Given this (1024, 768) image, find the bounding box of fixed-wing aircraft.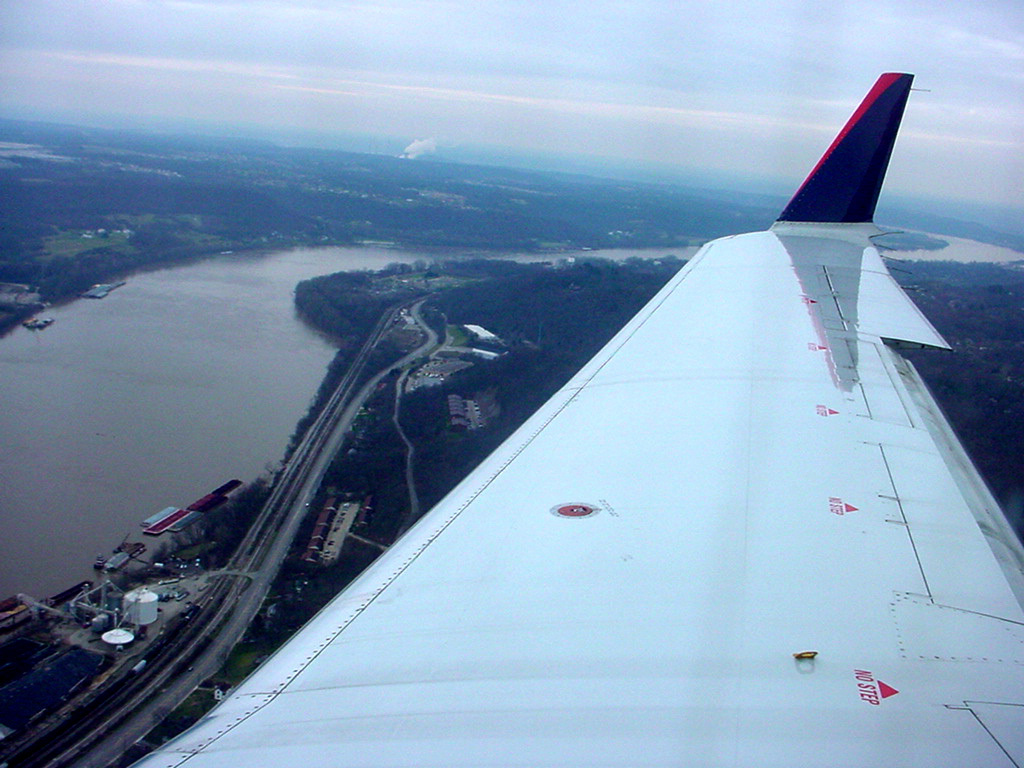
detection(124, 62, 1023, 767).
